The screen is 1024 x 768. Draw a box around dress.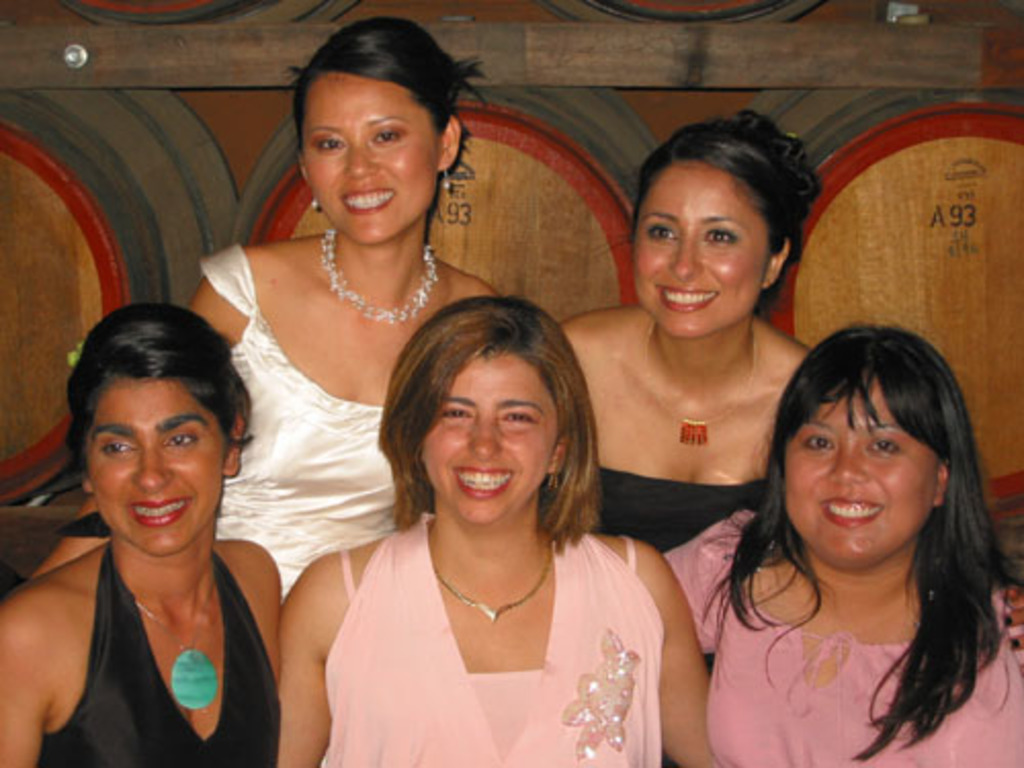
[197, 242, 395, 592].
